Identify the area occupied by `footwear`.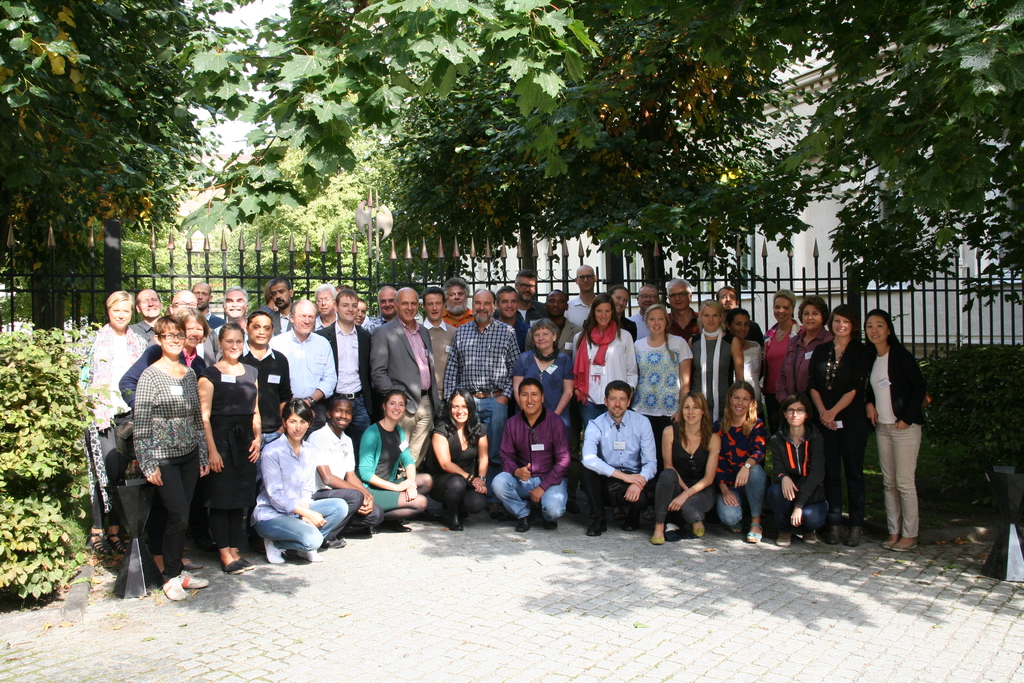
Area: region(294, 547, 323, 563).
